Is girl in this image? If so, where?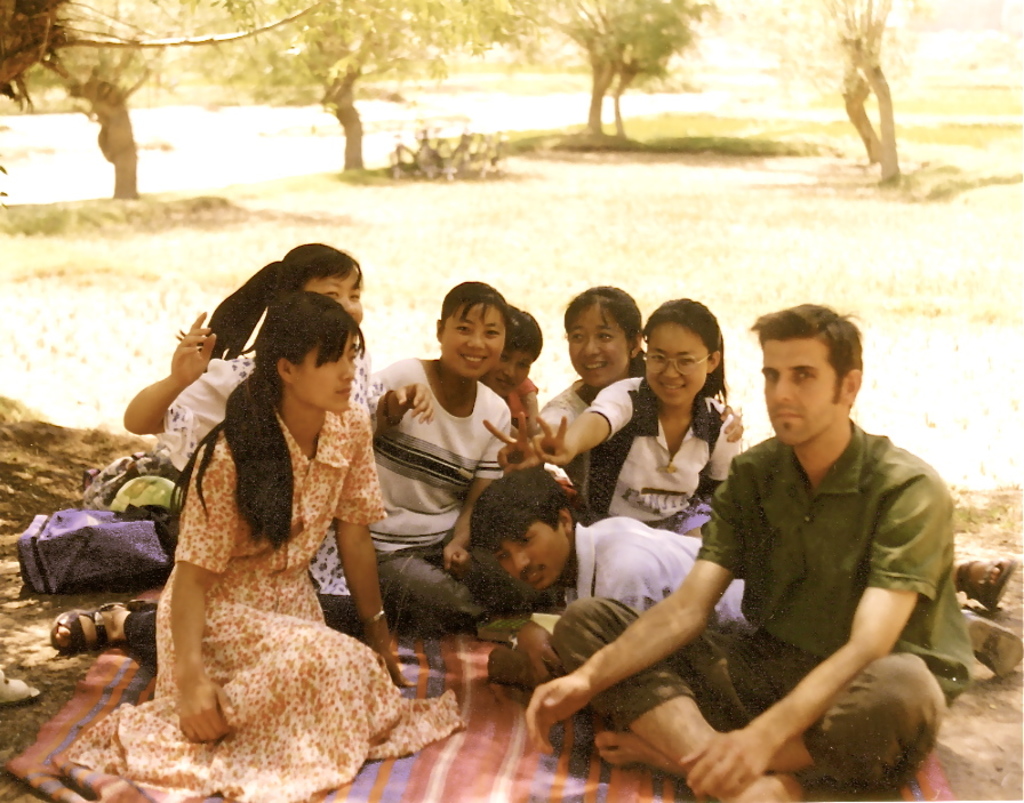
Yes, at Rect(50, 240, 434, 666).
